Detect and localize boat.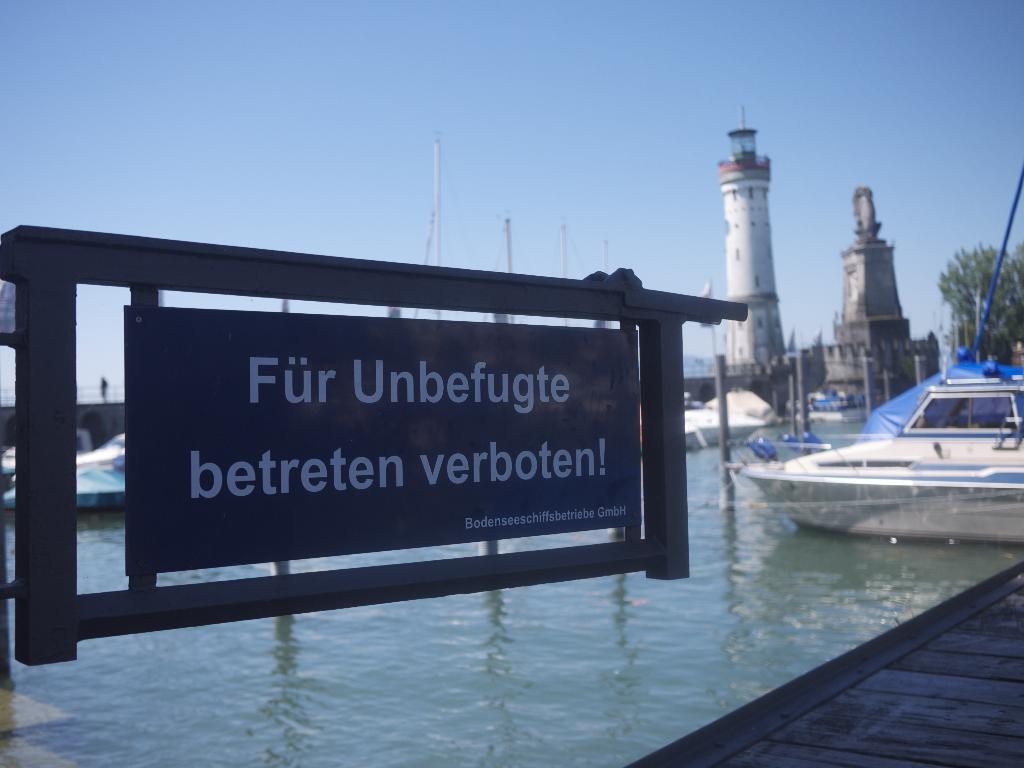
Localized at crop(716, 376, 1023, 550).
